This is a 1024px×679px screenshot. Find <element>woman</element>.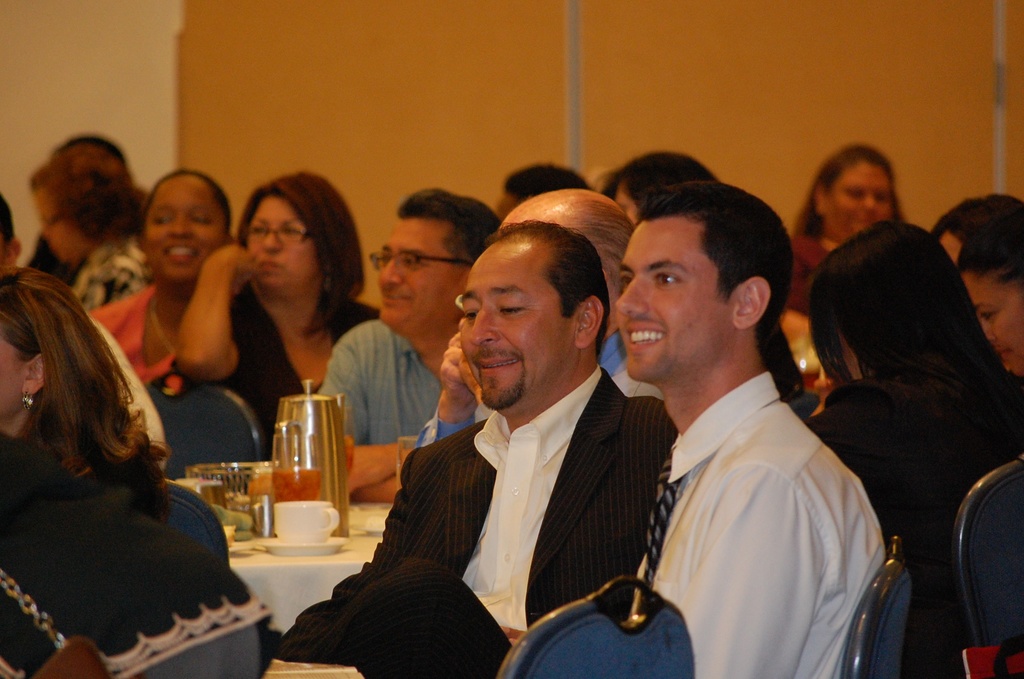
Bounding box: bbox=(0, 268, 224, 678).
